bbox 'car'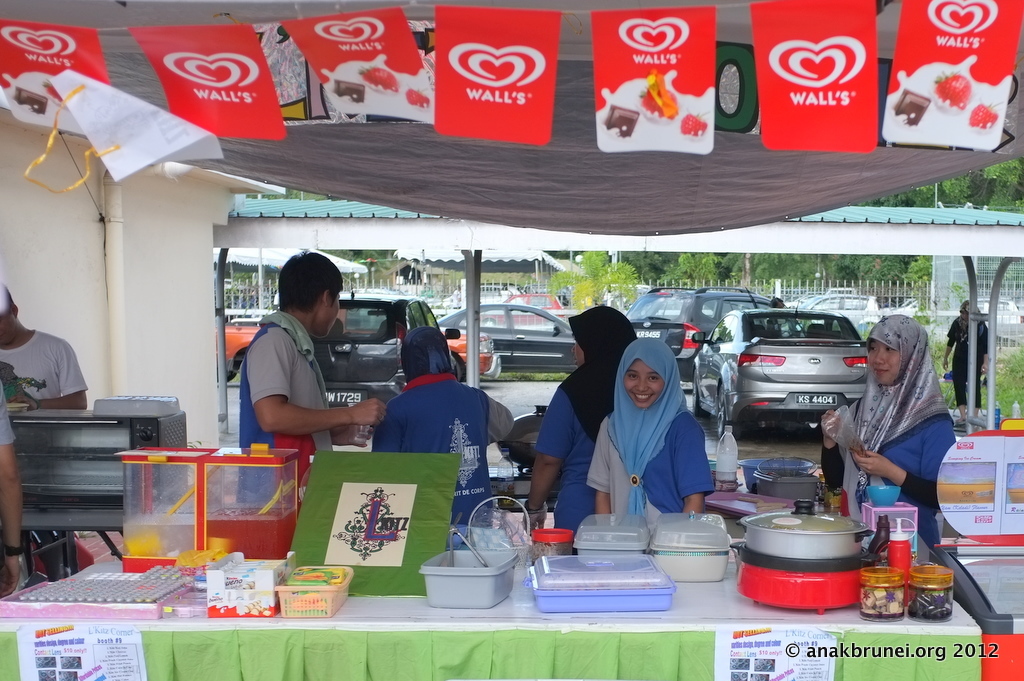
x1=204, y1=289, x2=502, y2=383
